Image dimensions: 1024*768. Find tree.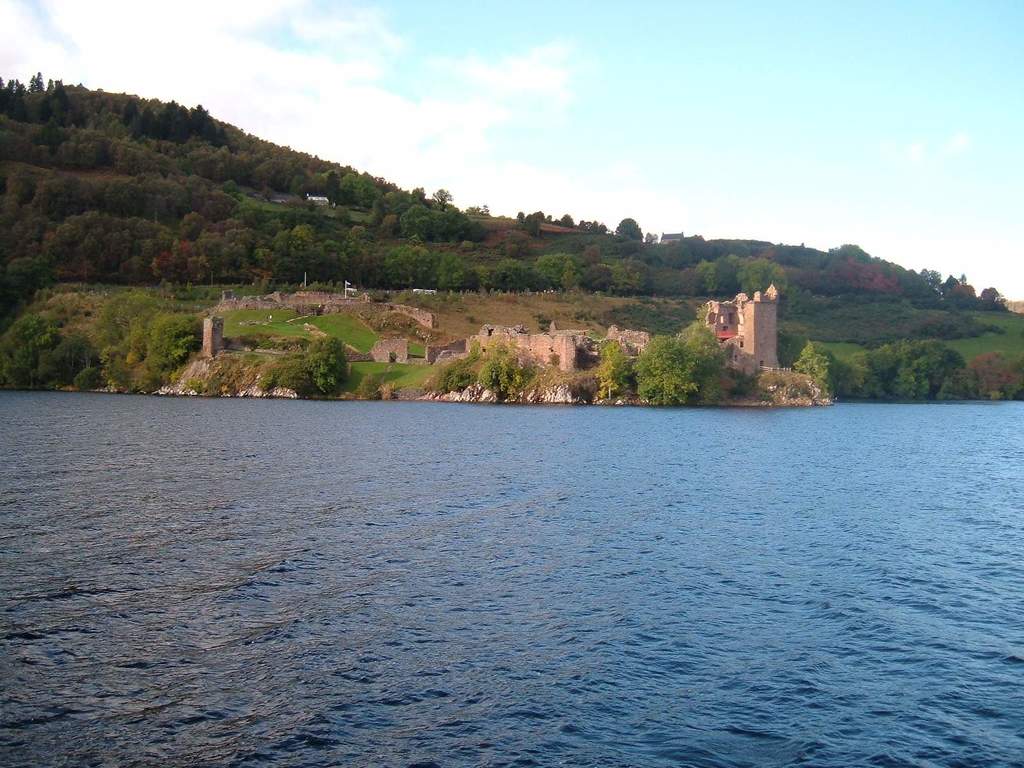
crop(596, 337, 635, 398).
